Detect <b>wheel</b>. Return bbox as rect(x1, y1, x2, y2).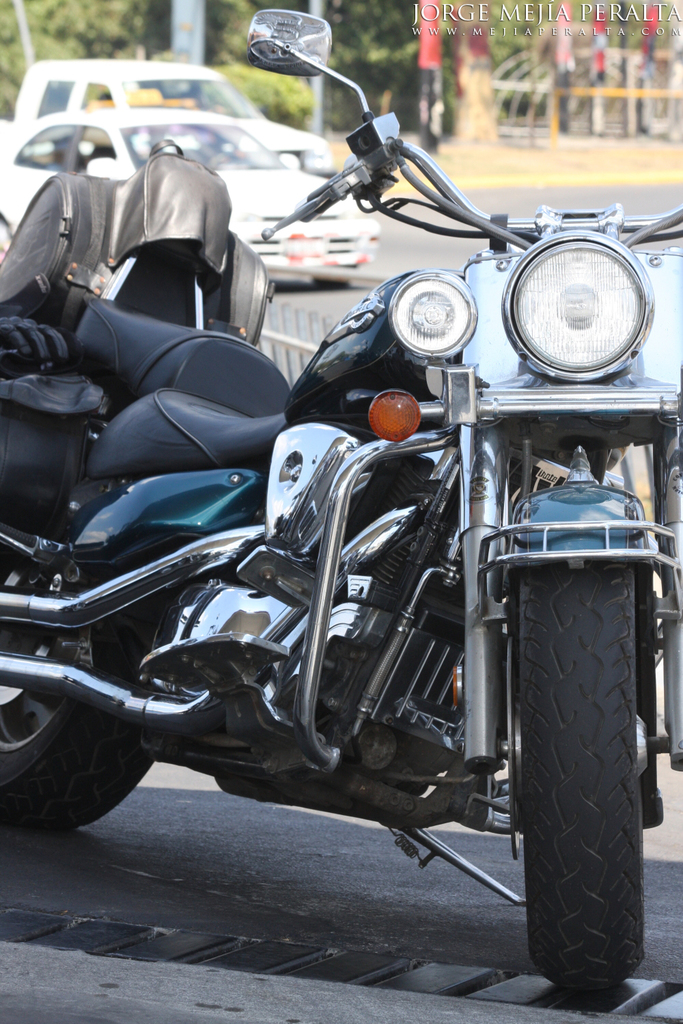
rect(5, 692, 133, 847).
